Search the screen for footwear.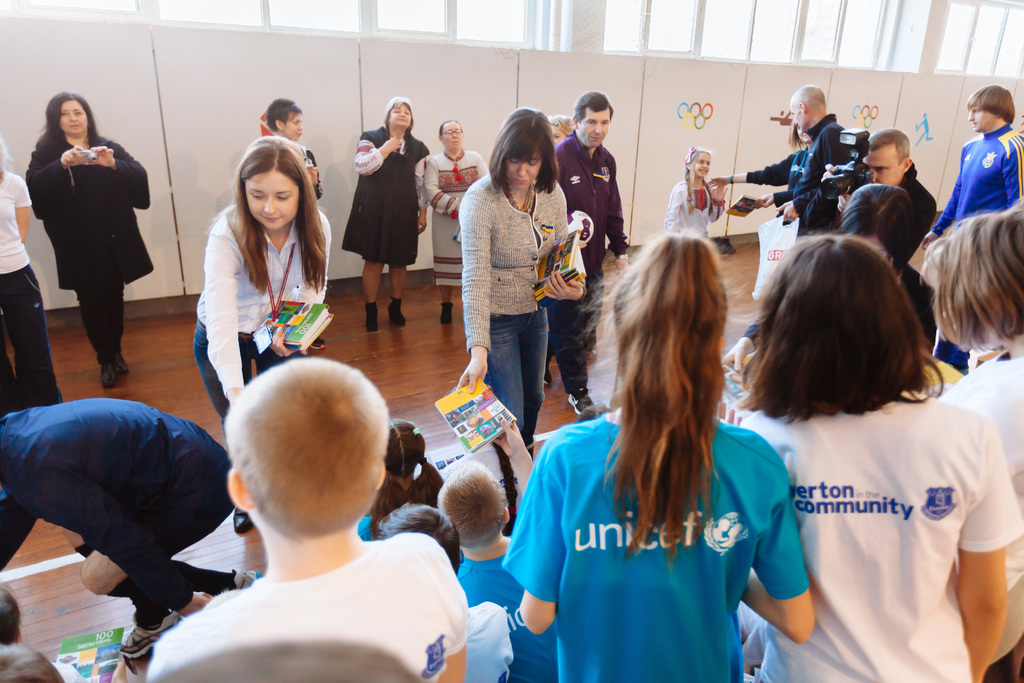
Found at bbox=[440, 302, 456, 324].
